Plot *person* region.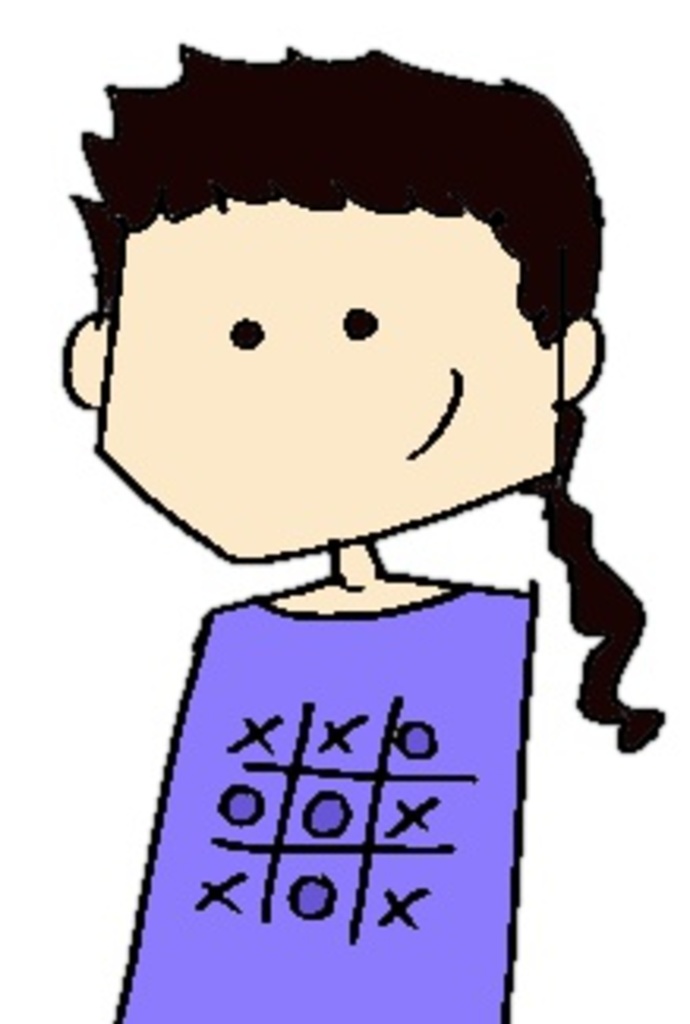
Plotted at bbox=[63, 41, 671, 1021].
